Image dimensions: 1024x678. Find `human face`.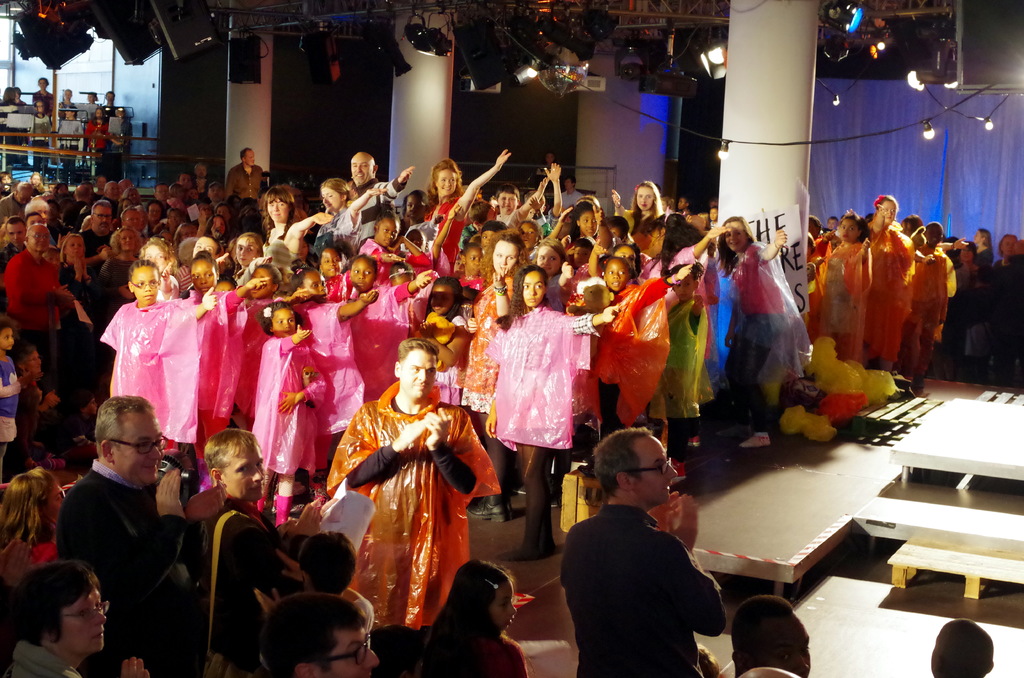
select_region(406, 193, 424, 218).
